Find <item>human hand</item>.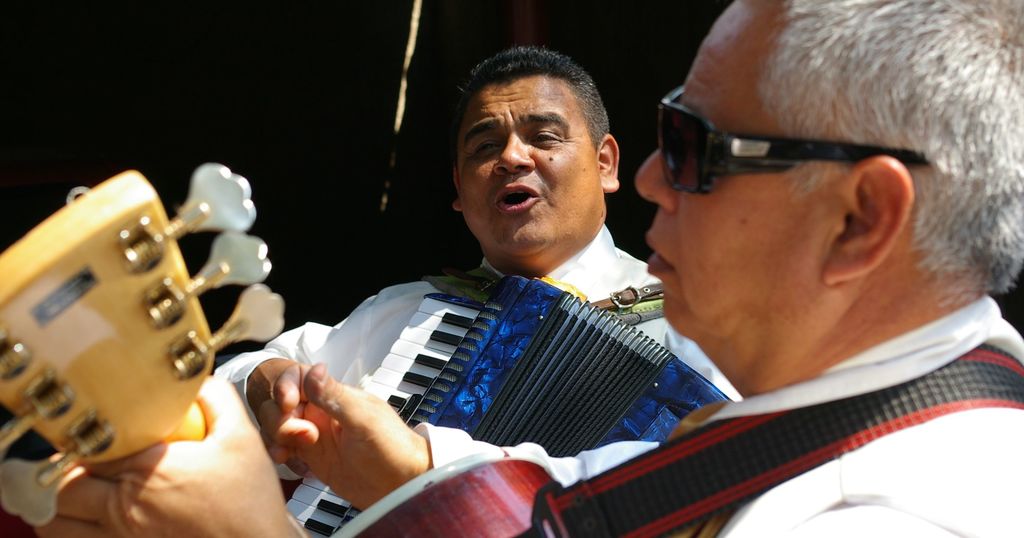
region(248, 365, 428, 507).
